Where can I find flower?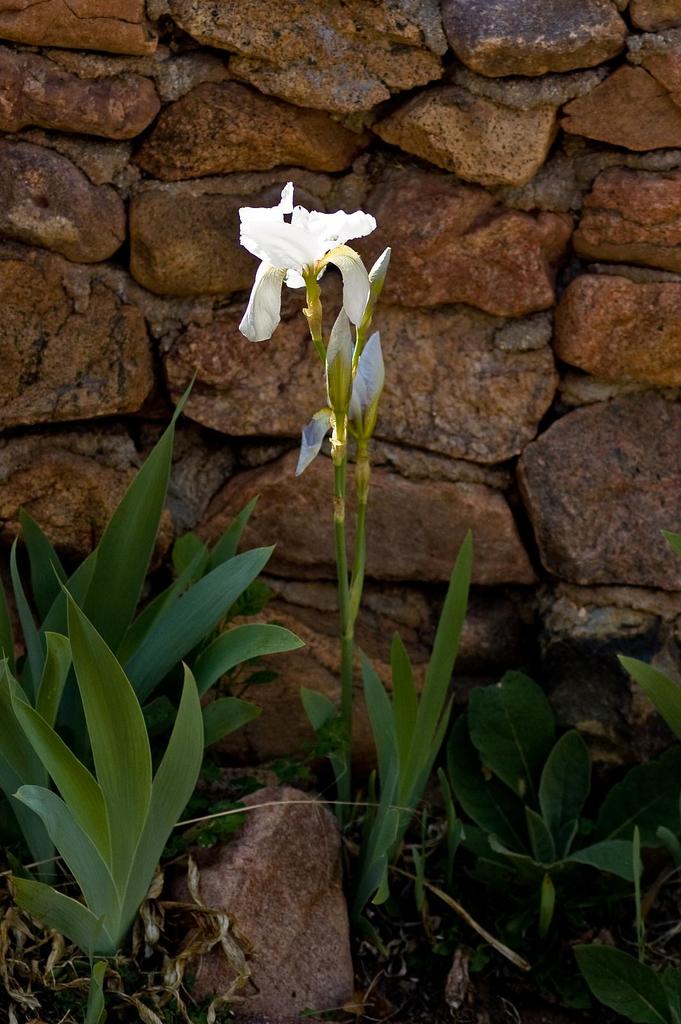
You can find it at 307/307/365/404.
